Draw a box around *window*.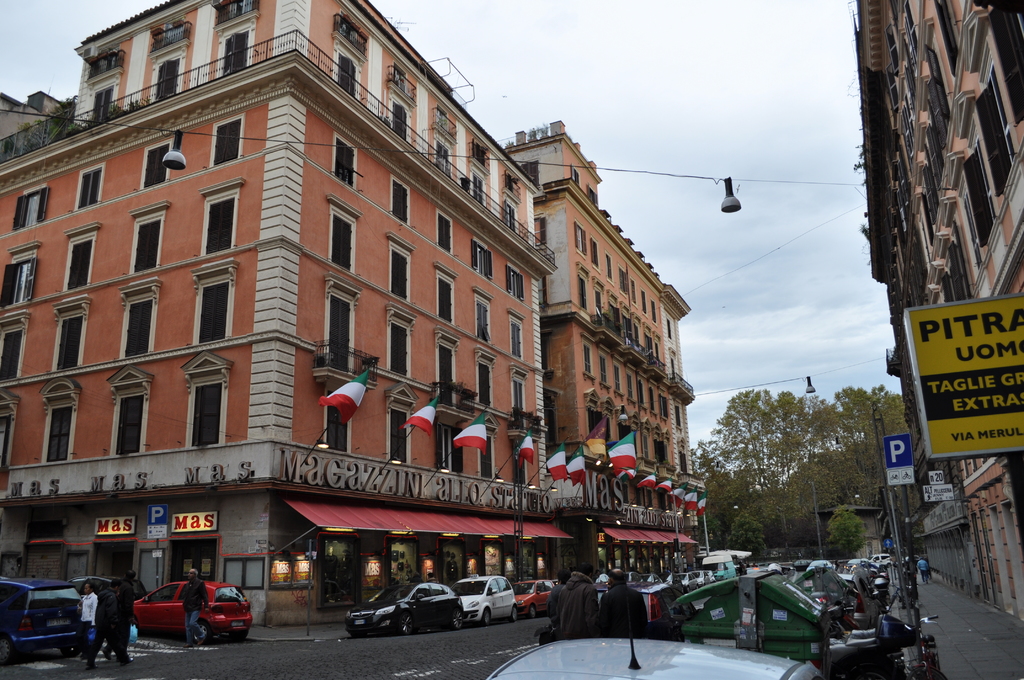
[x1=335, y1=12, x2=364, y2=47].
